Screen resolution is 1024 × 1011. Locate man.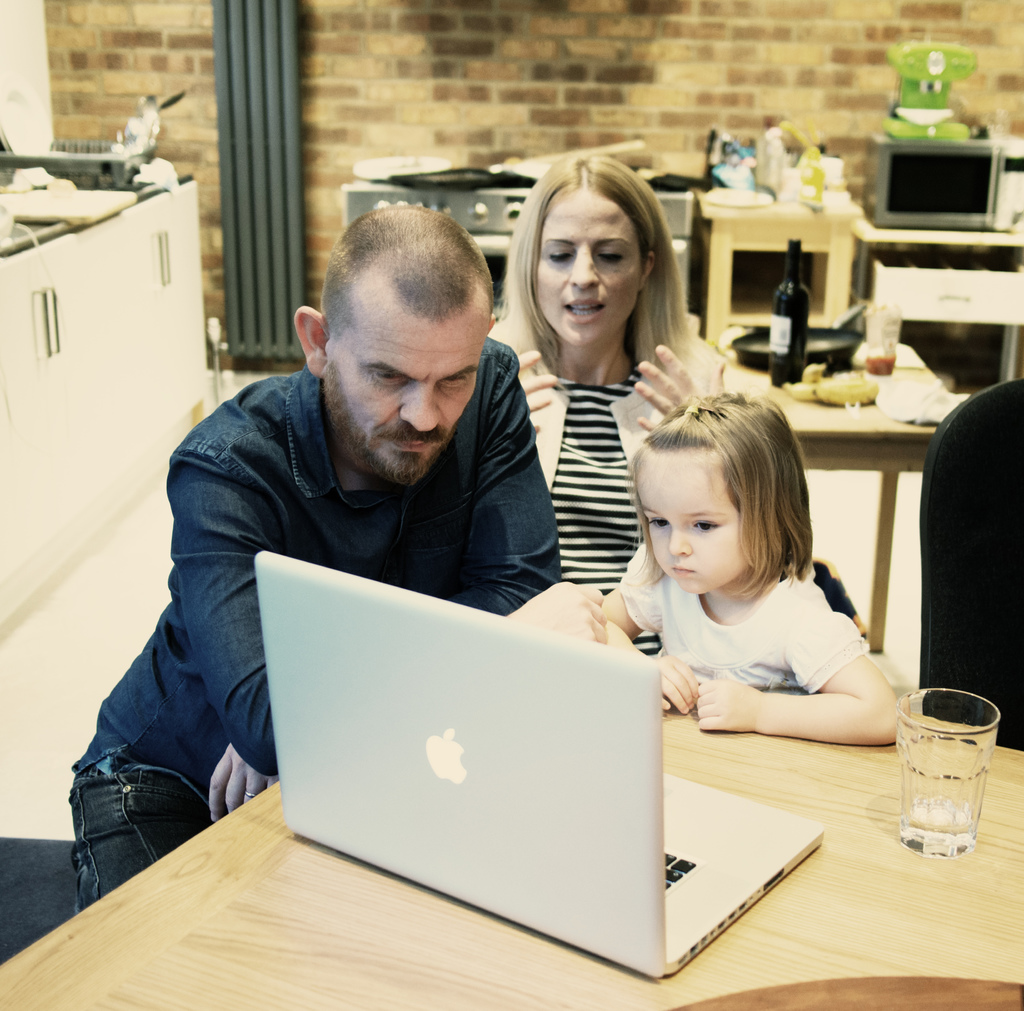
(x1=54, y1=180, x2=586, y2=909).
